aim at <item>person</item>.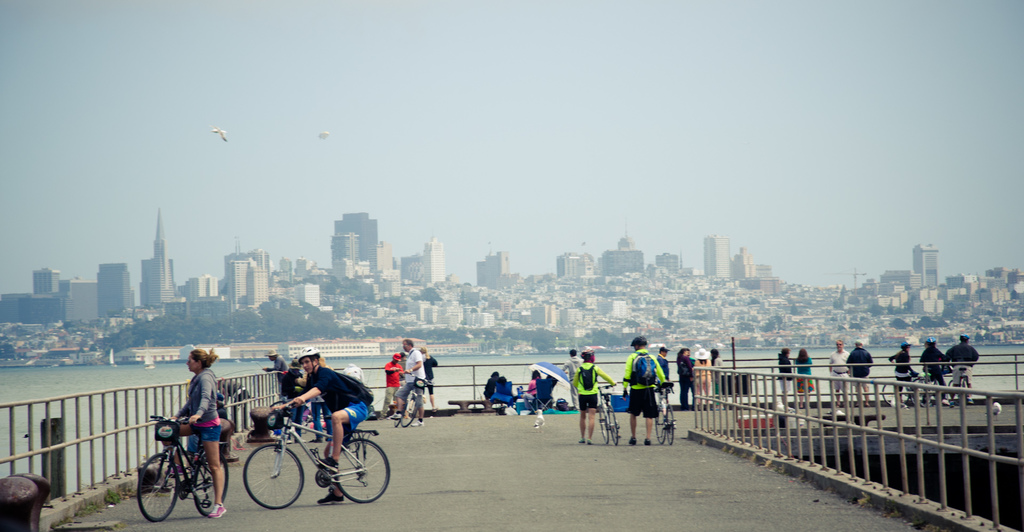
Aimed at crop(714, 345, 728, 405).
